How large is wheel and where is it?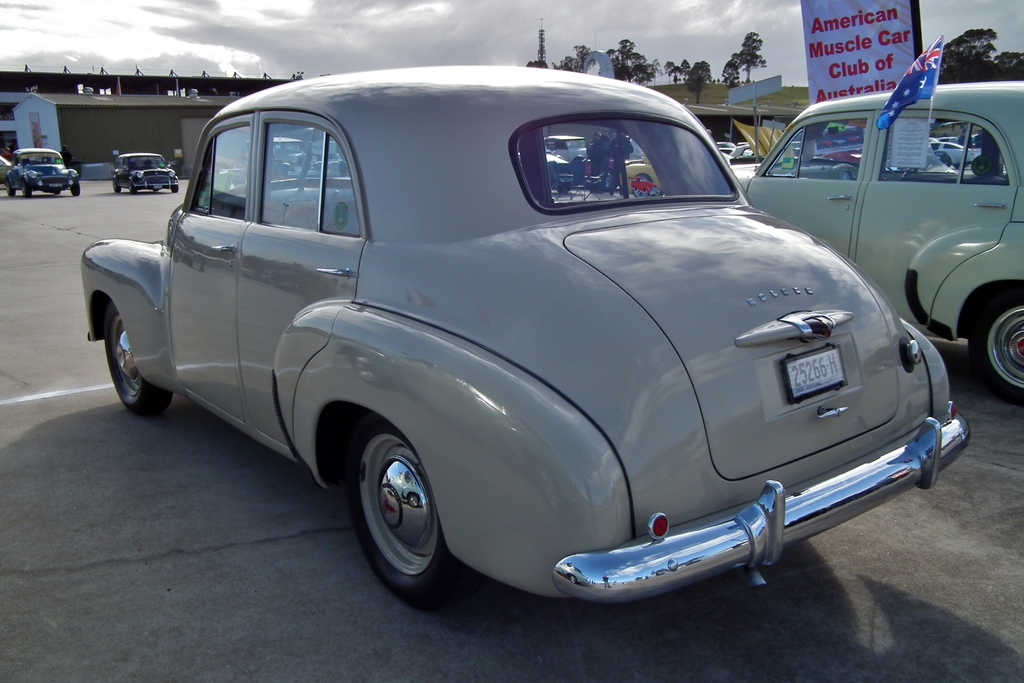
Bounding box: (21, 183, 35, 199).
